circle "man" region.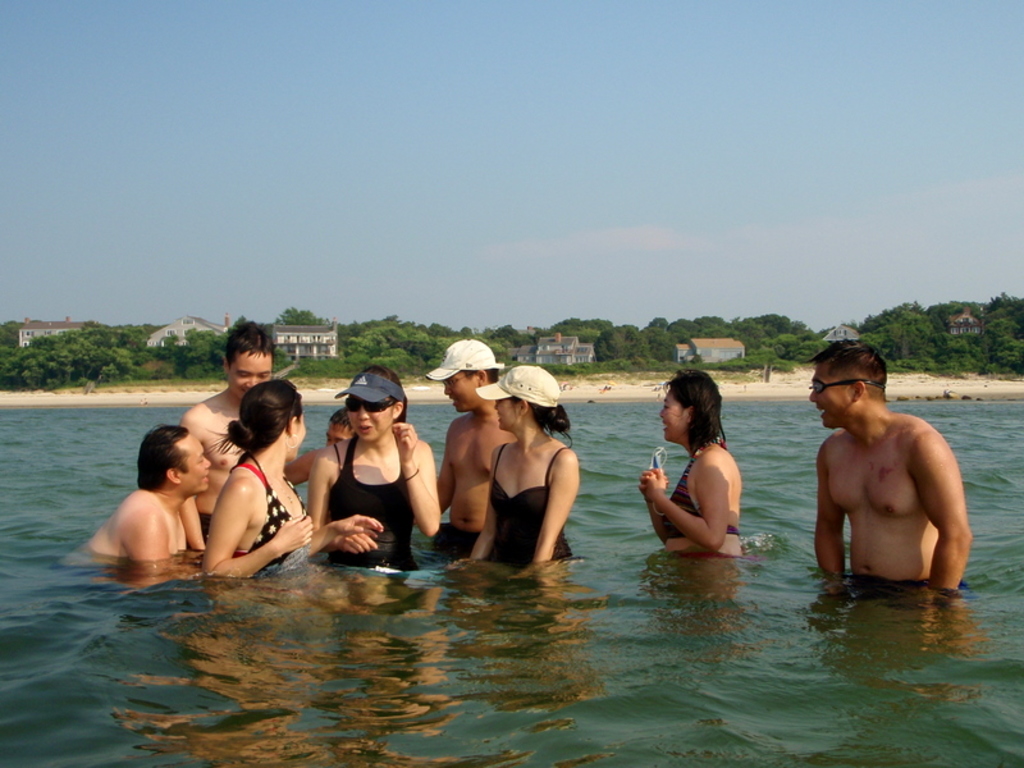
Region: bbox=(285, 410, 351, 486).
